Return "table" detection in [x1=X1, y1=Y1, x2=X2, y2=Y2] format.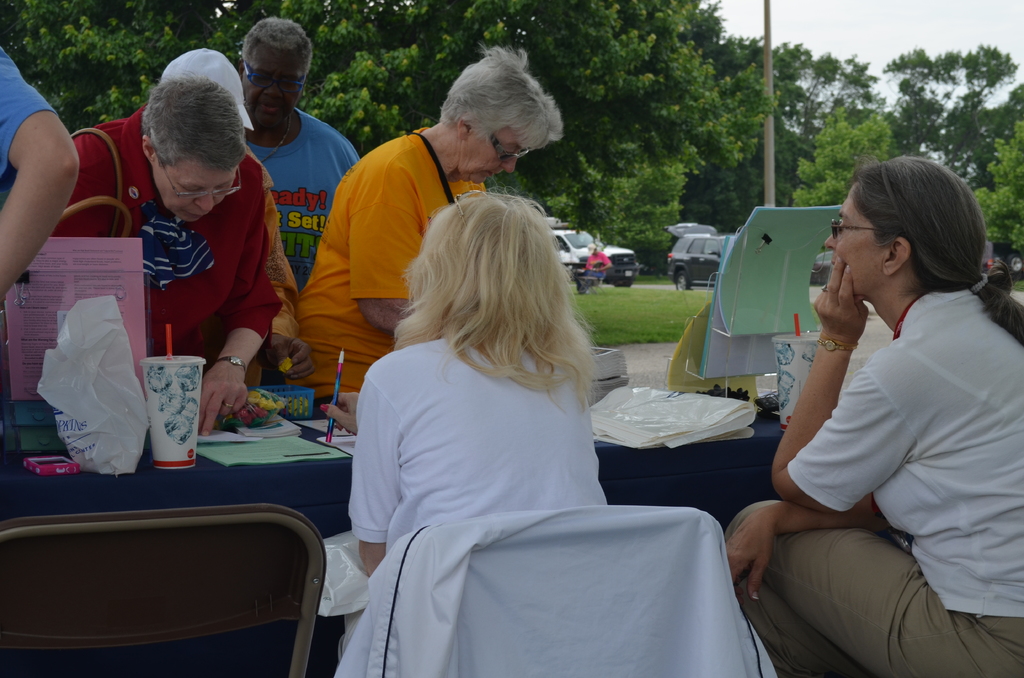
[x1=1, y1=391, x2=805, y2=622].
